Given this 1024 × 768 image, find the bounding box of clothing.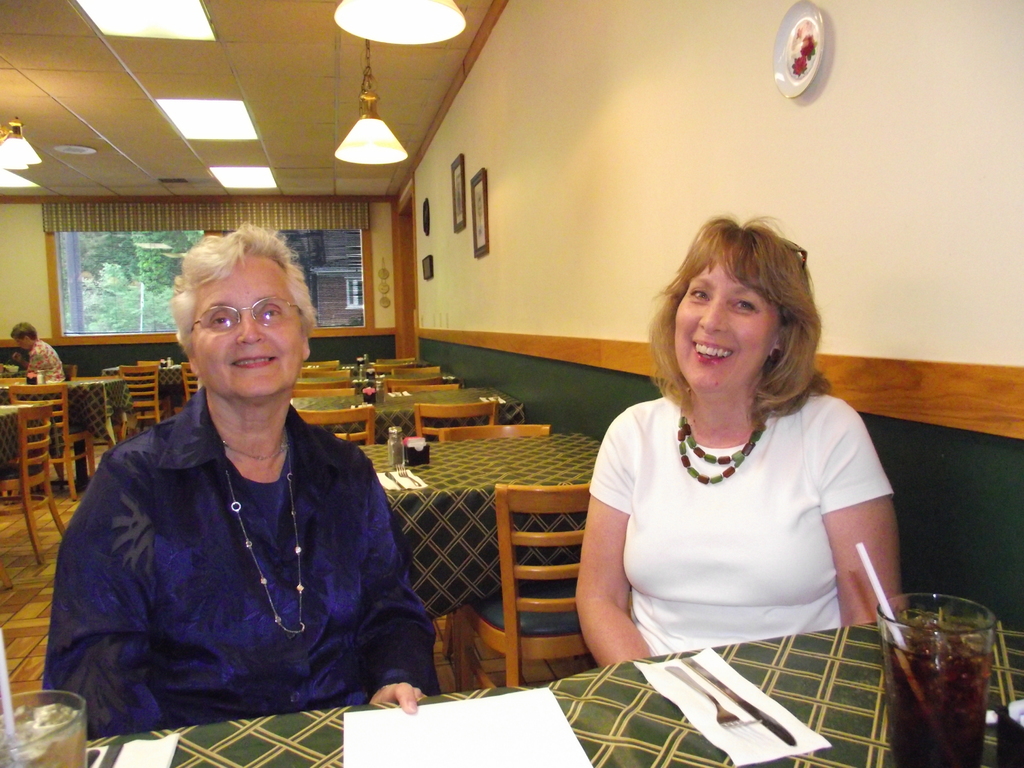
Rect(580, 346, 906, 693).
